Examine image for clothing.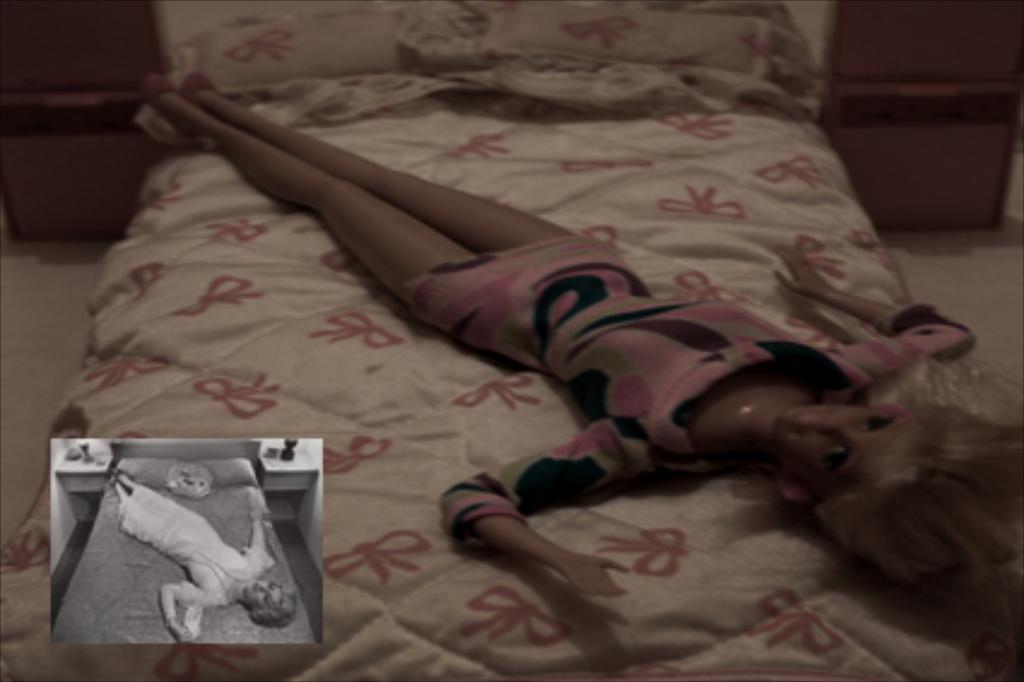
Examination result: [398,234,976,542].
